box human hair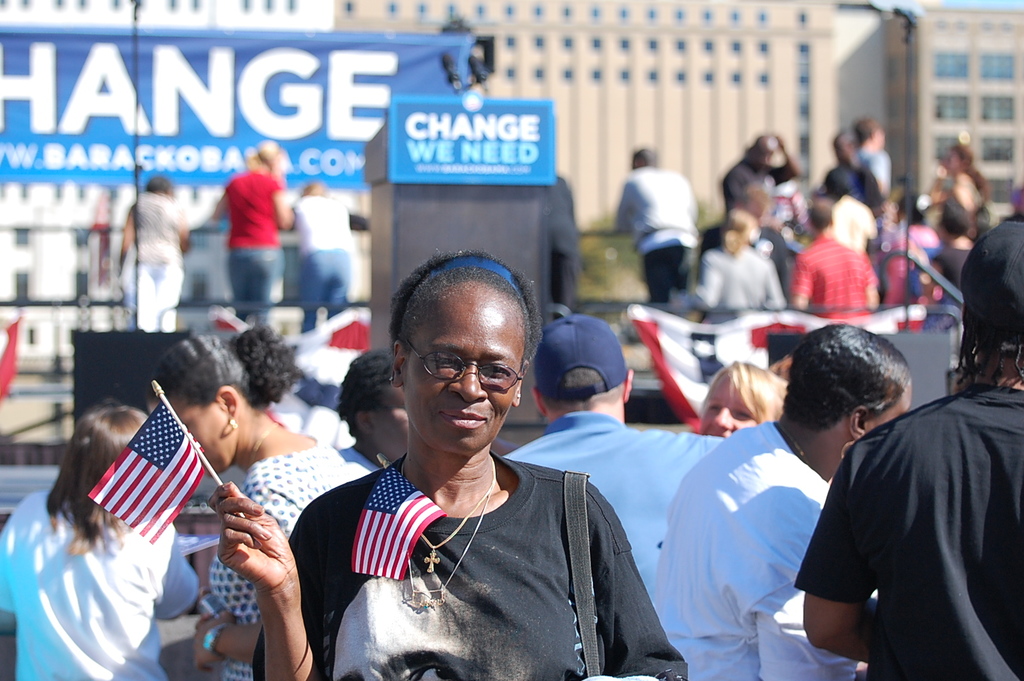
pyautogui.locateOnScreen(725, 210, 752, 253)
